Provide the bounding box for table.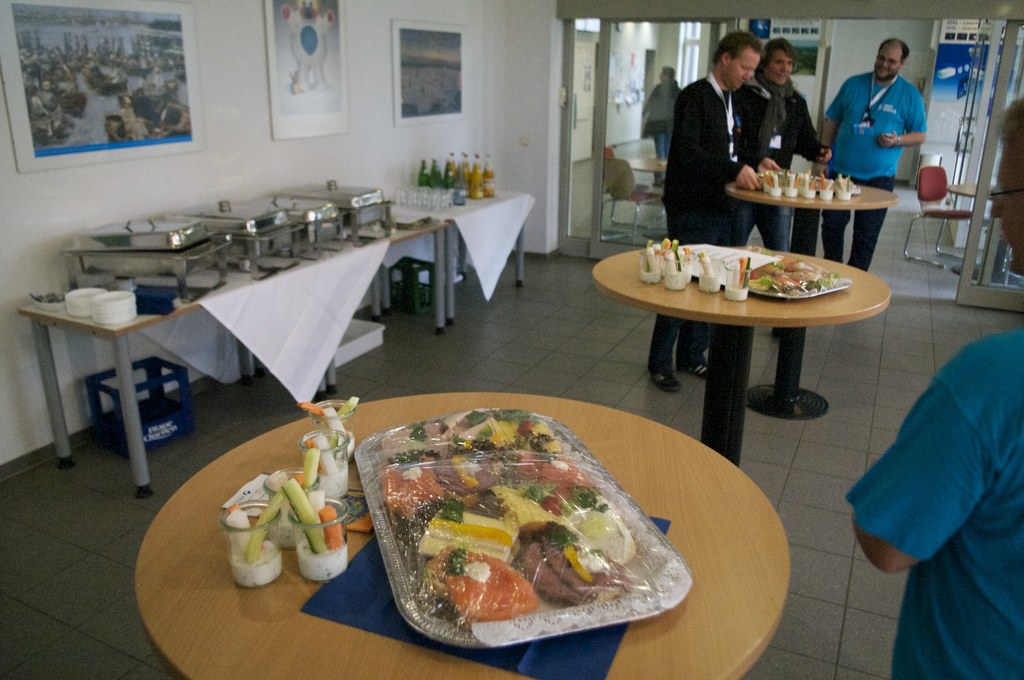
box(729, 181, 895, 420).
